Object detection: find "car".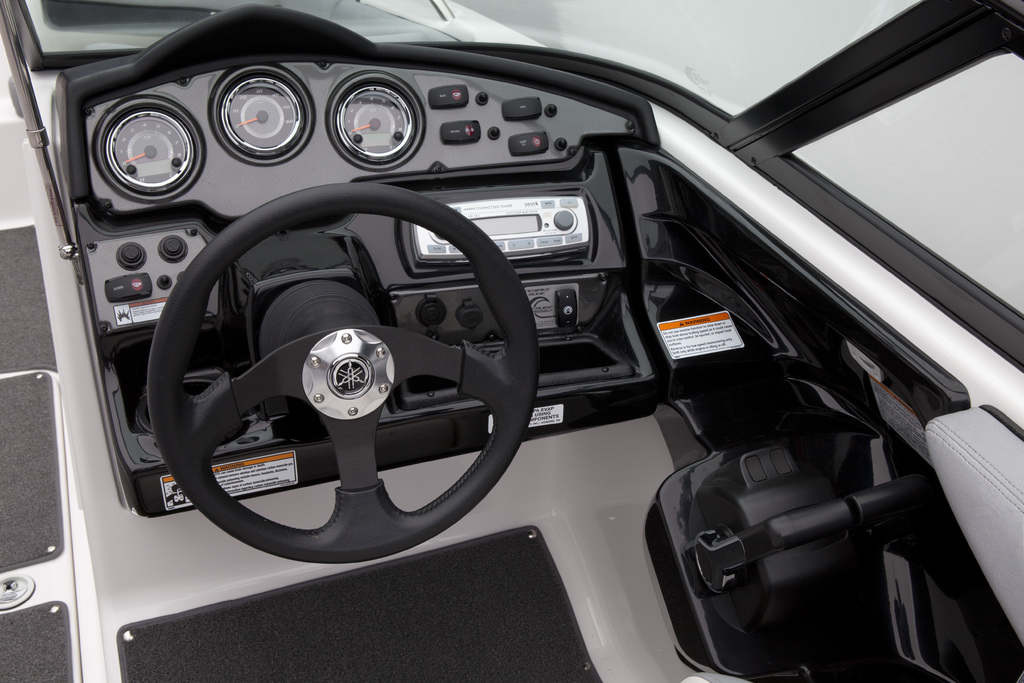
58, 17, 993, 643.
